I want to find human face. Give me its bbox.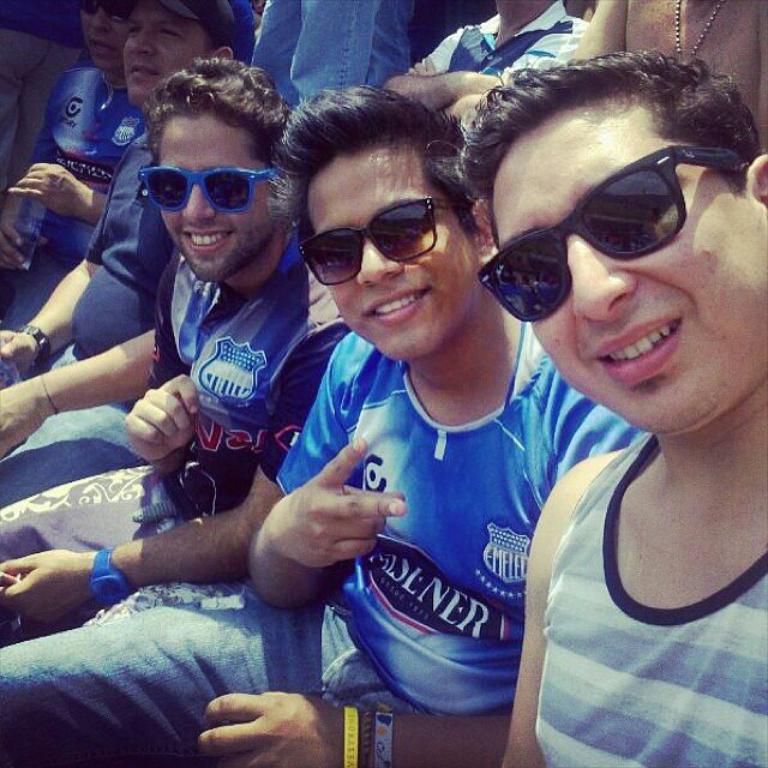
bbox=[76, 0, 131, 70].
